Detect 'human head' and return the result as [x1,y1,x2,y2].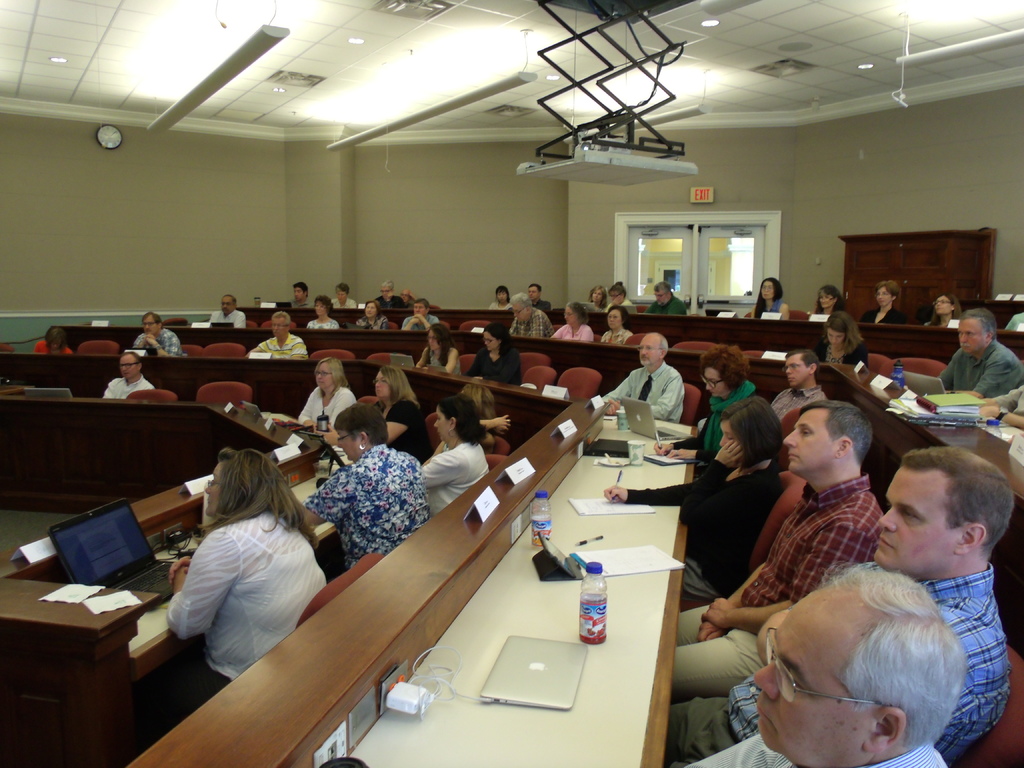
[330,282,347,303].
